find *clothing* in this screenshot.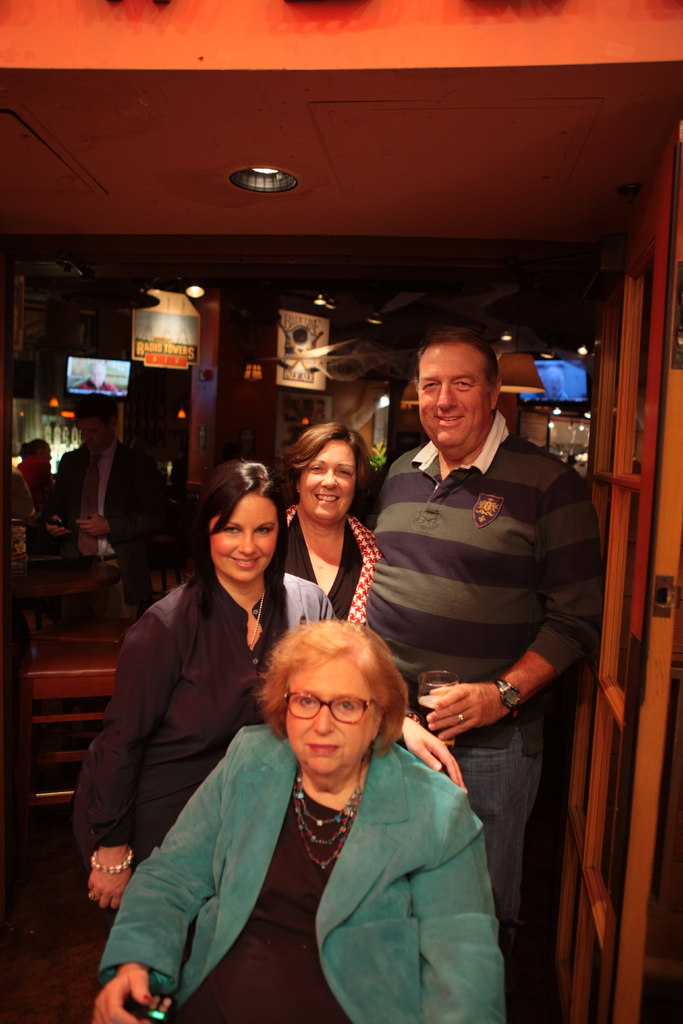
The bounding box for *clothing* is pyautogui.locateOnScreen(13, 471, 59, 529).
